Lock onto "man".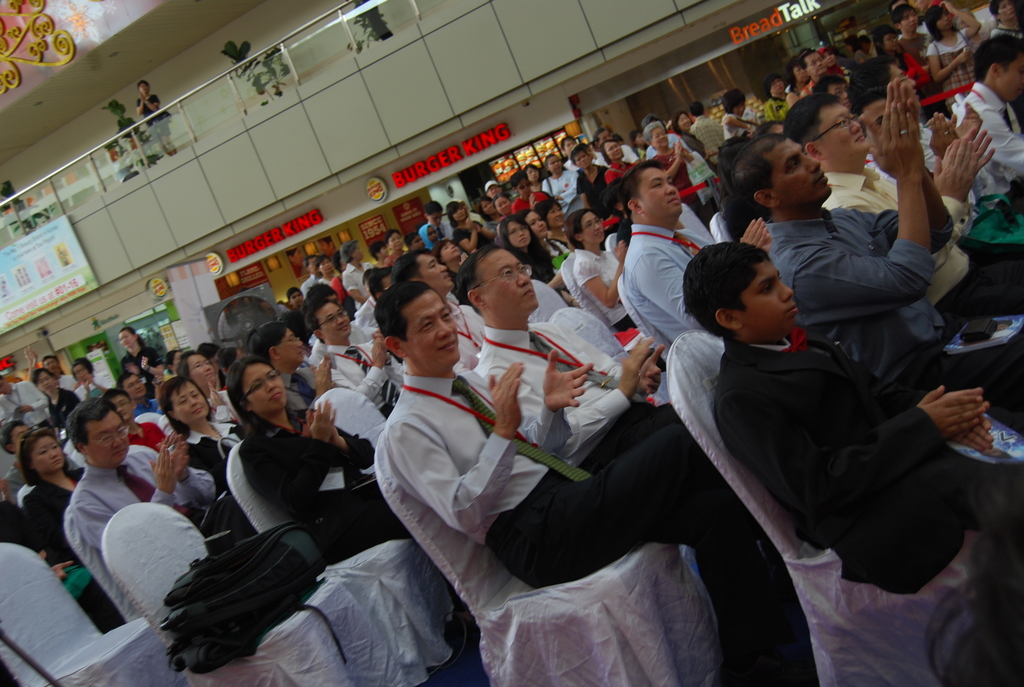
Locked: l=422, t=206, r=448, b=242.
